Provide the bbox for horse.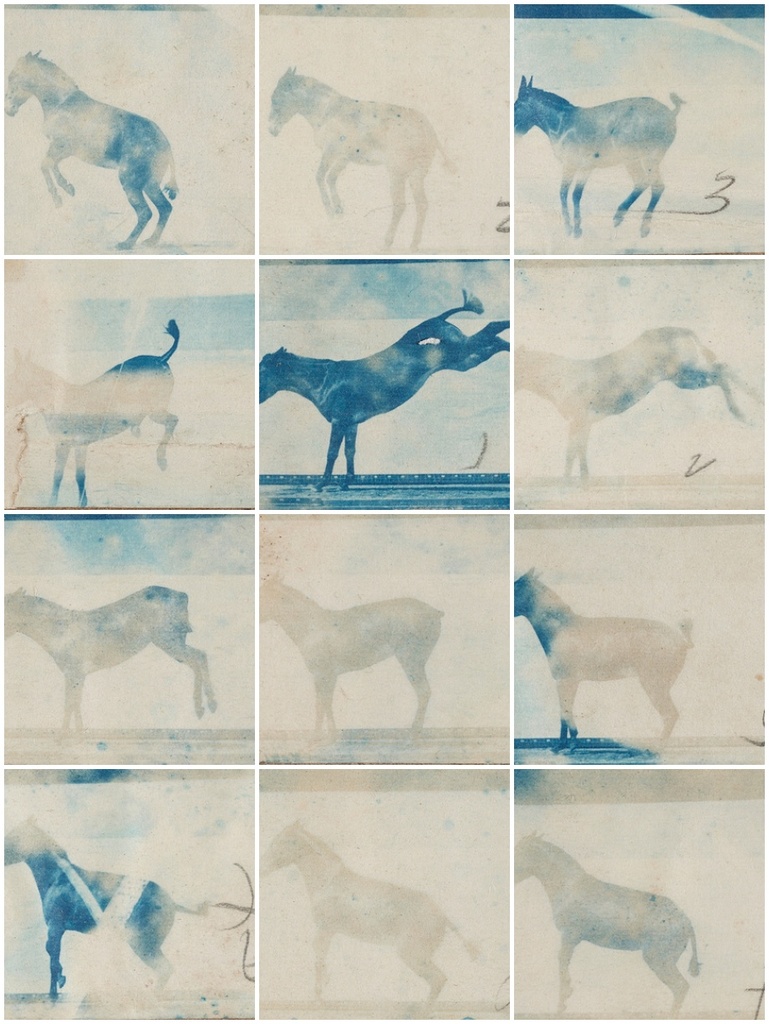
262/65/458/256.
